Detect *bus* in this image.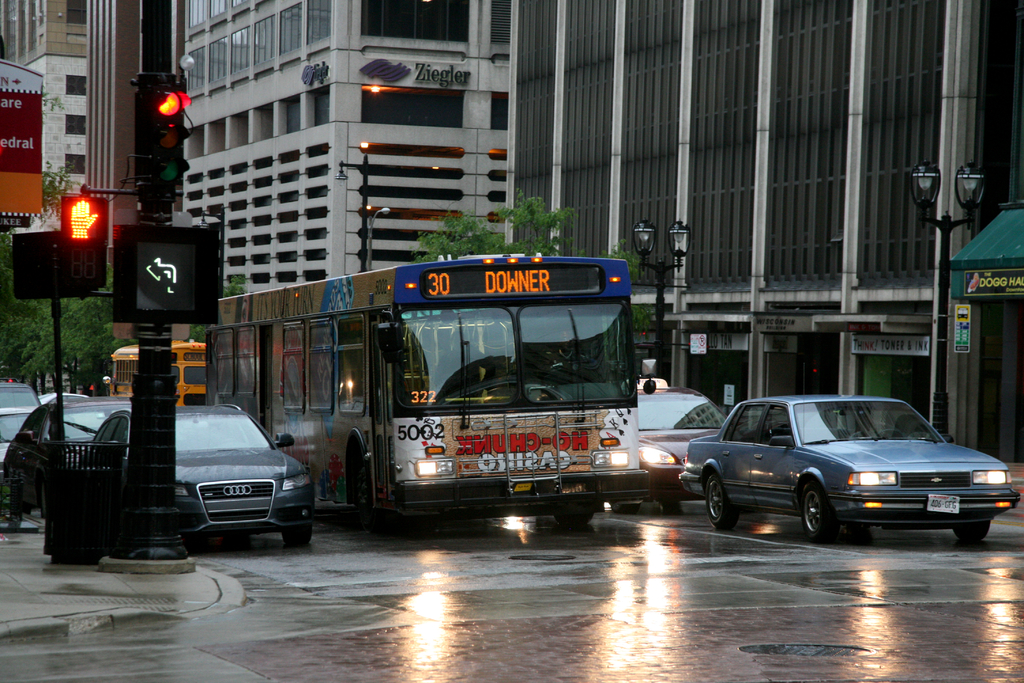
Detection: {"x1": 105, "y1": 340, "x2": 215, "y2": 407}.
